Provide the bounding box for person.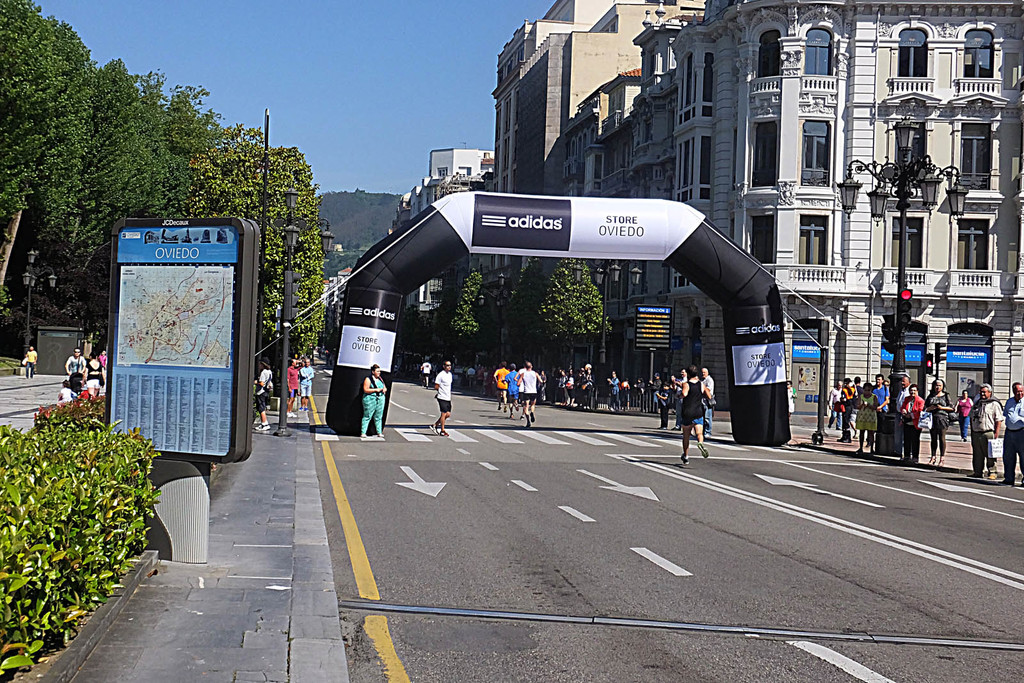
{"left": 89, "top": 346, "right": 108, "bottom": 367}.
